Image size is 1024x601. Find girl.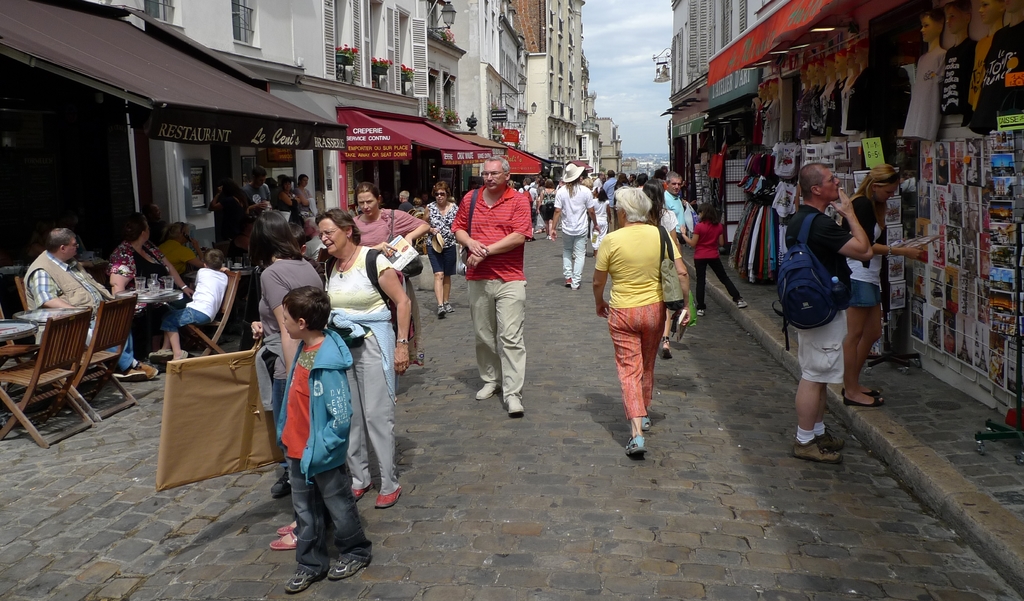
rect(679, 202, 748, 317).
